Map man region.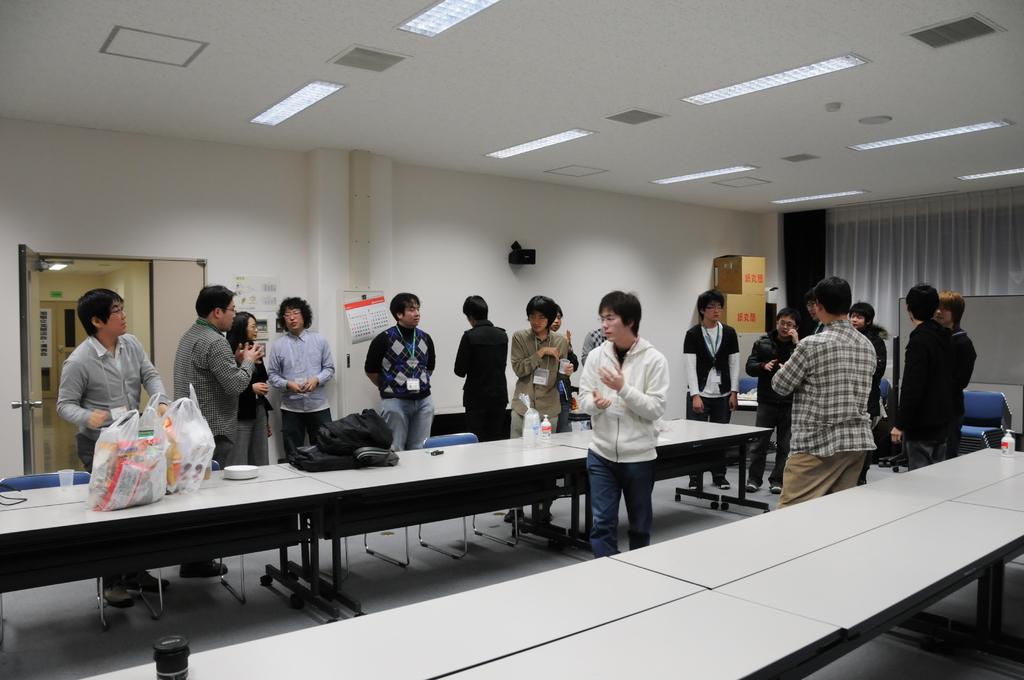
Mapped to box=[365, 295, 438, 456].
